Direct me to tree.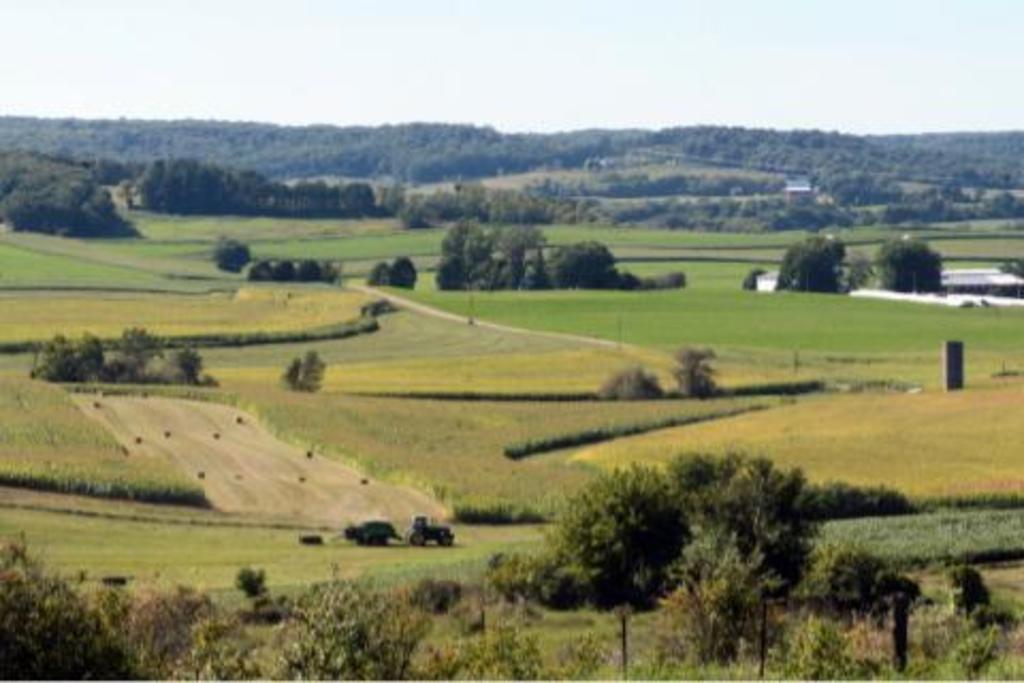
Direction: BBox(875, 237, 943, 292).
